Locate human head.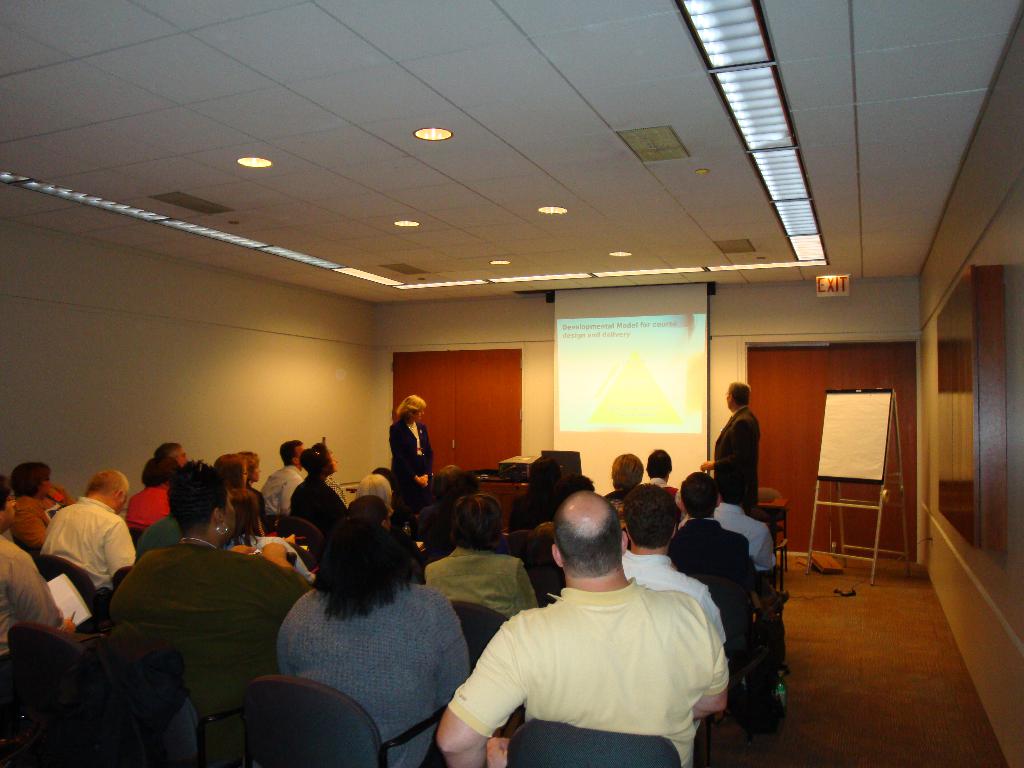
Bounding box: 241 451 260 484.
